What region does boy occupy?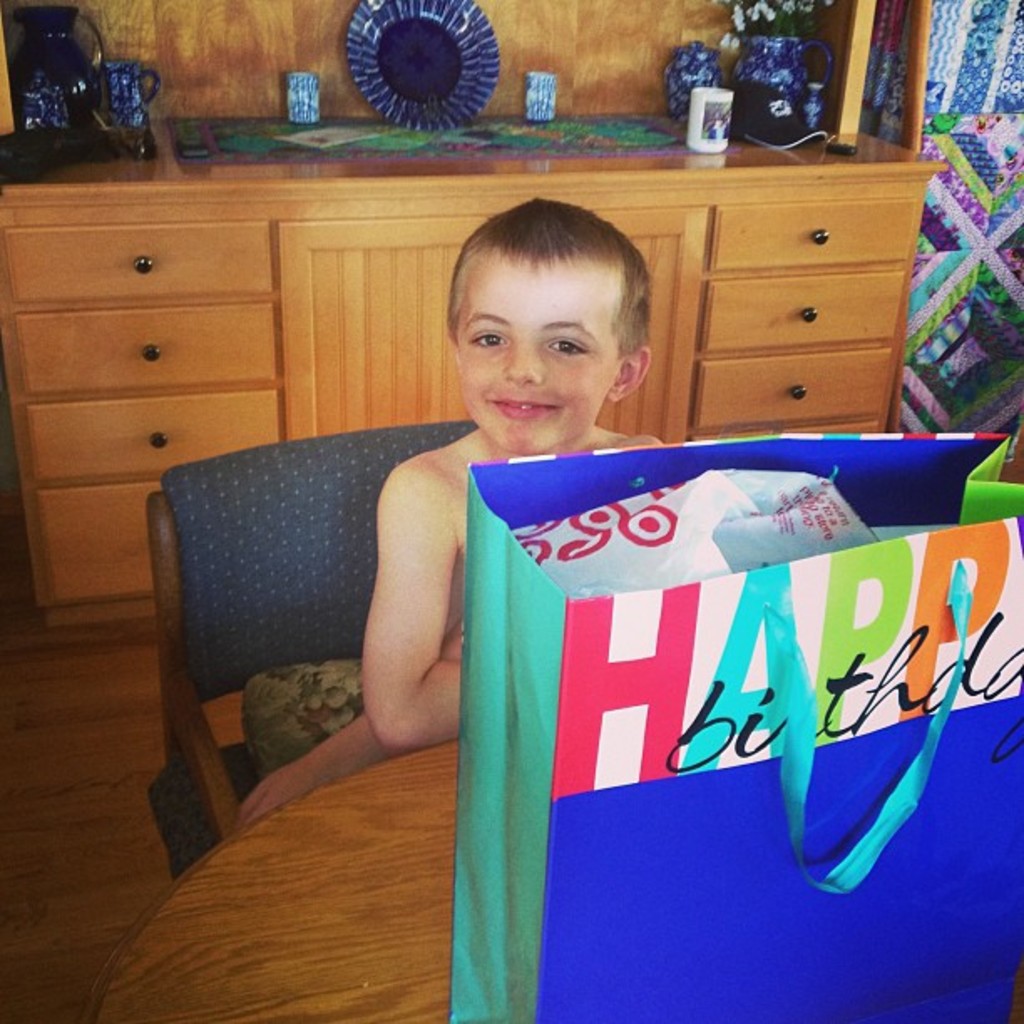
229 197 689 828.
